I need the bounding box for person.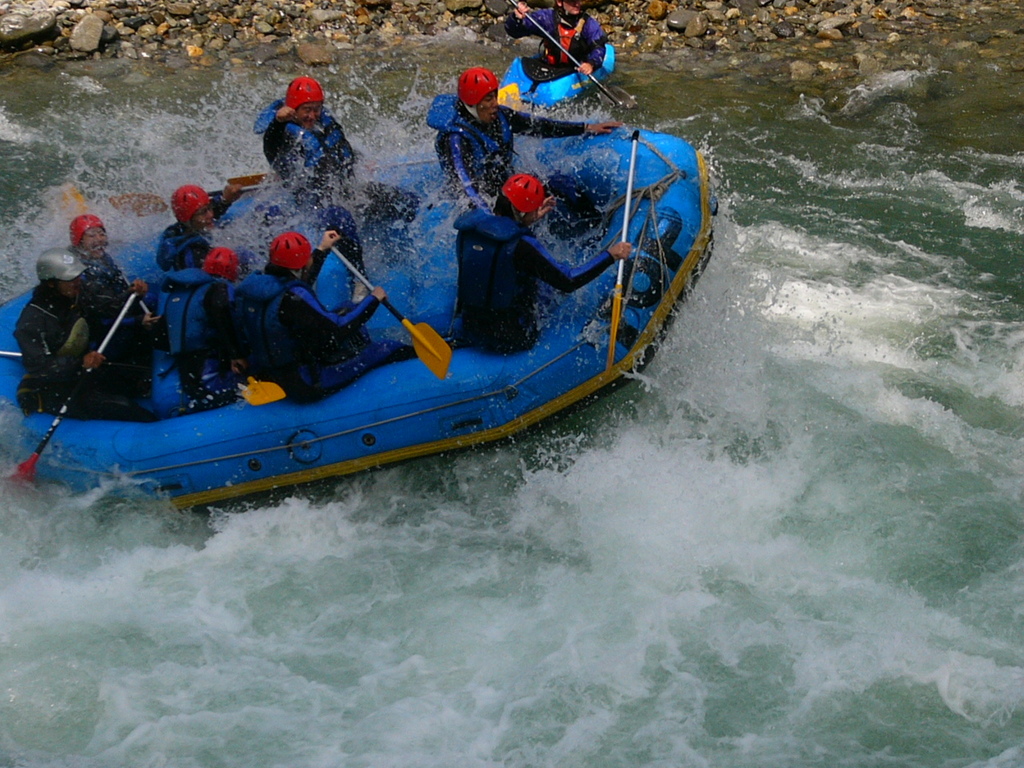
Here it is: (x1=21, y1=198, x2=118, y2=480).
